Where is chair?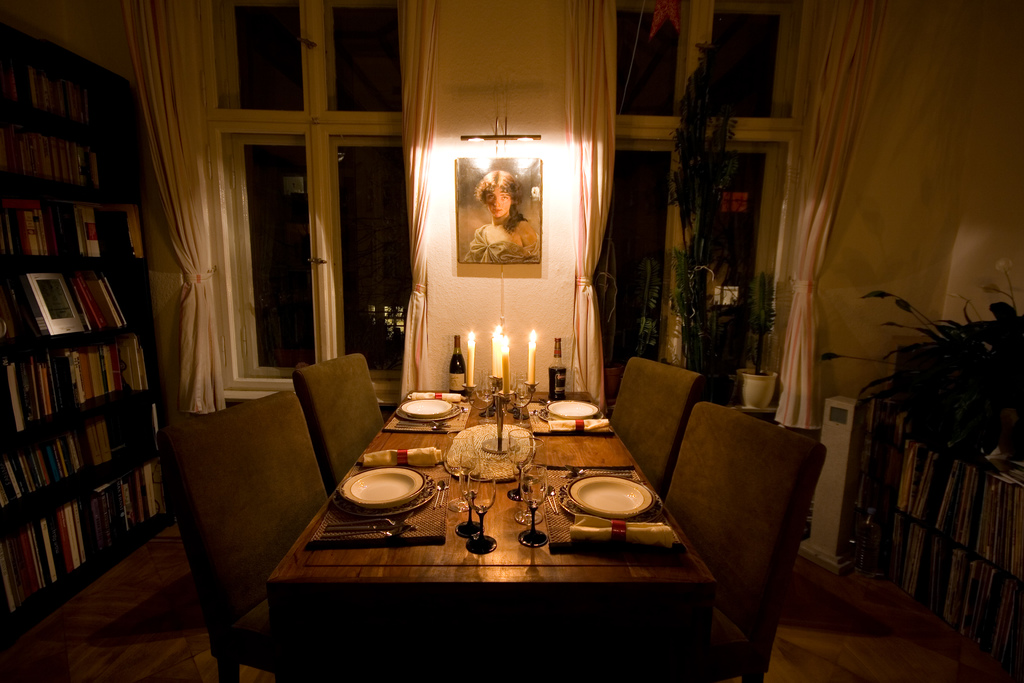
294/355/389/494.
